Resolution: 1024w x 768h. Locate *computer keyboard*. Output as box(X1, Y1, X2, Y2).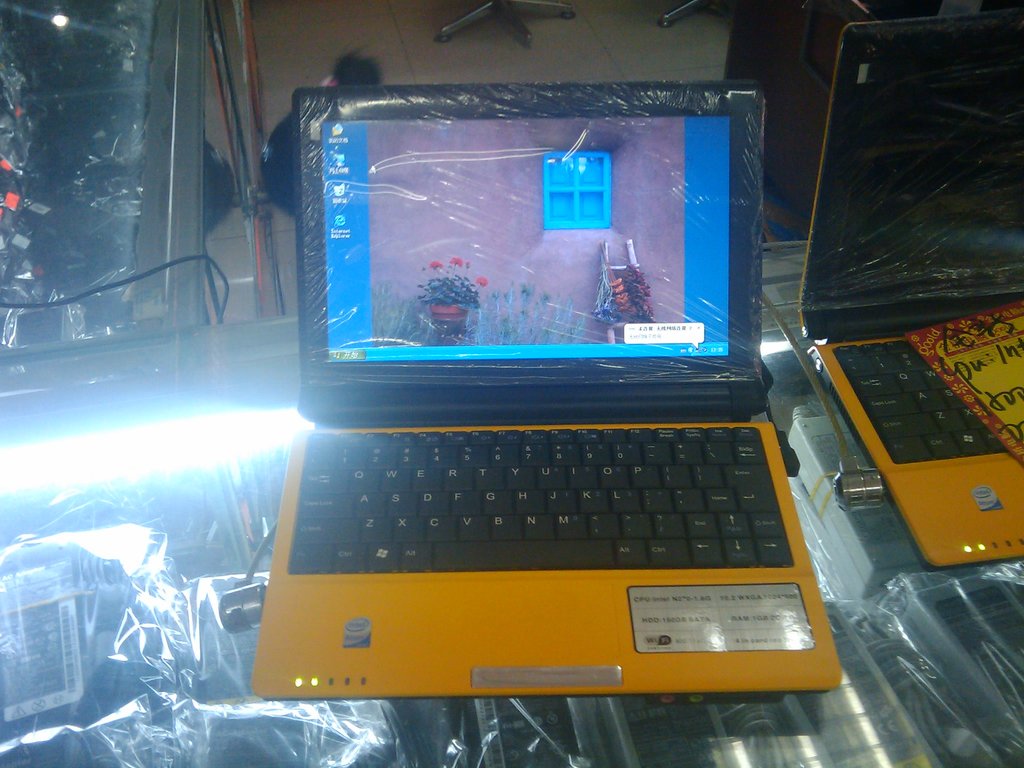
box(831, 336, 1011, 467).
